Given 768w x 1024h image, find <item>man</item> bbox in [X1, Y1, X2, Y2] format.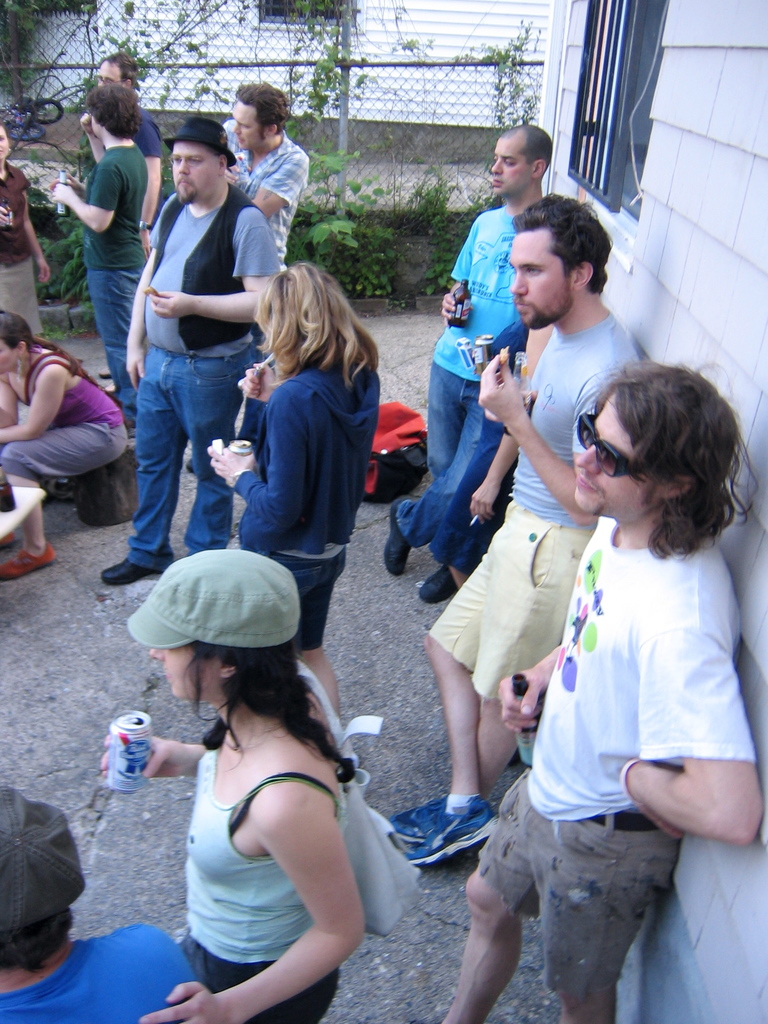
[379, 112, 559, 608].
